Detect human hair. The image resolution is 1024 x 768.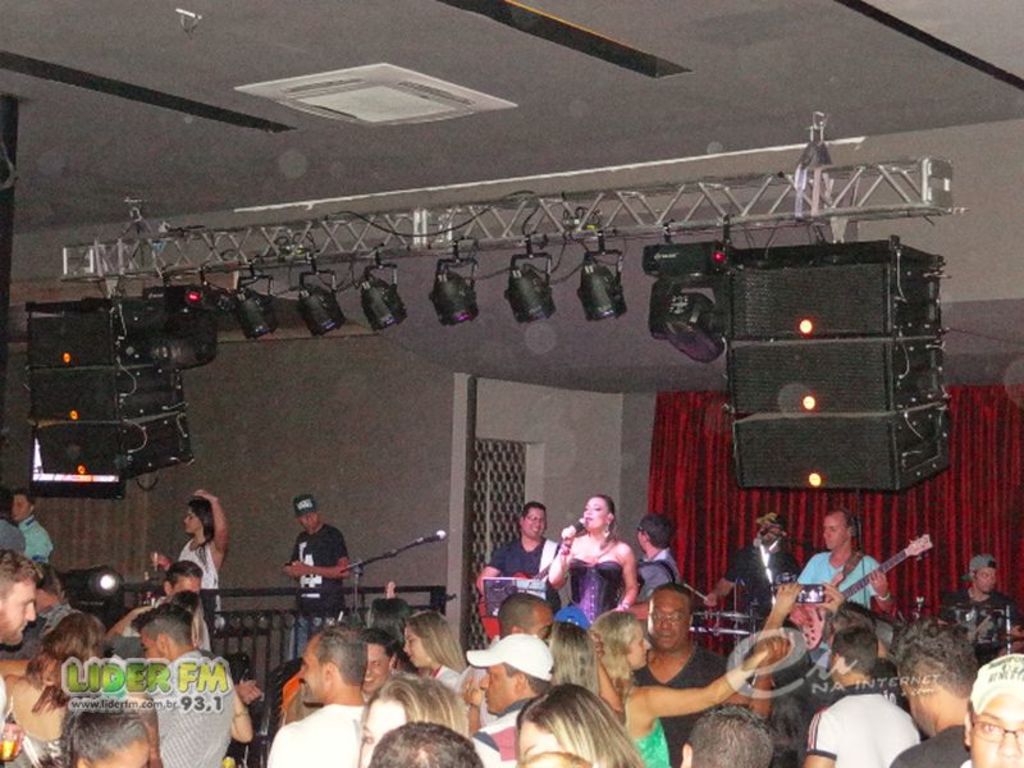
[968, 566, 980, 581].
